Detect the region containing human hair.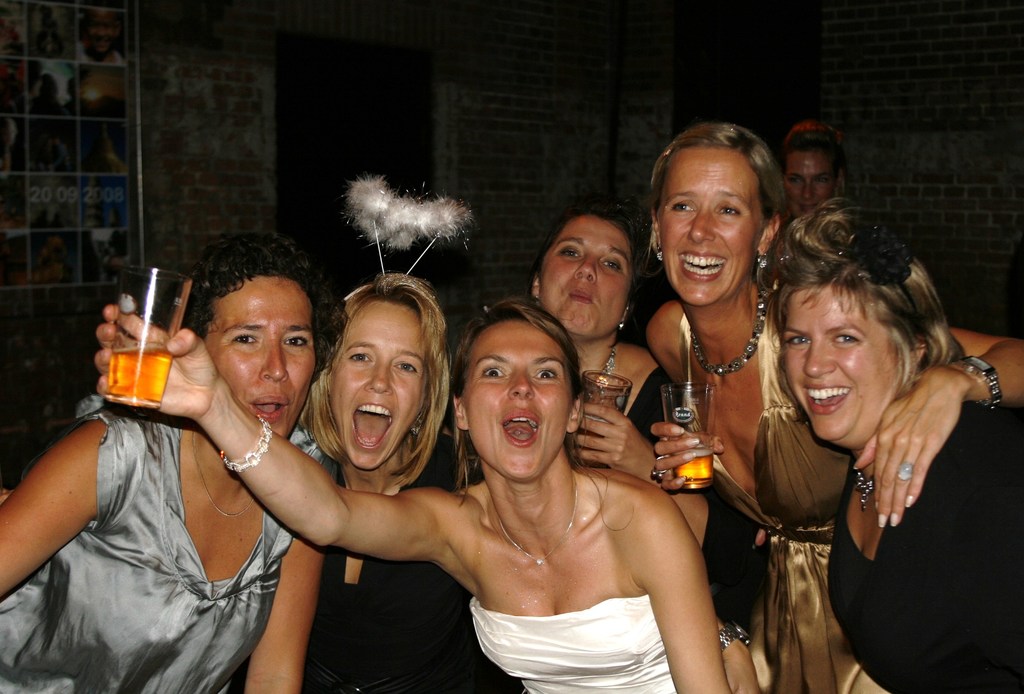
(296,273,449,484).
